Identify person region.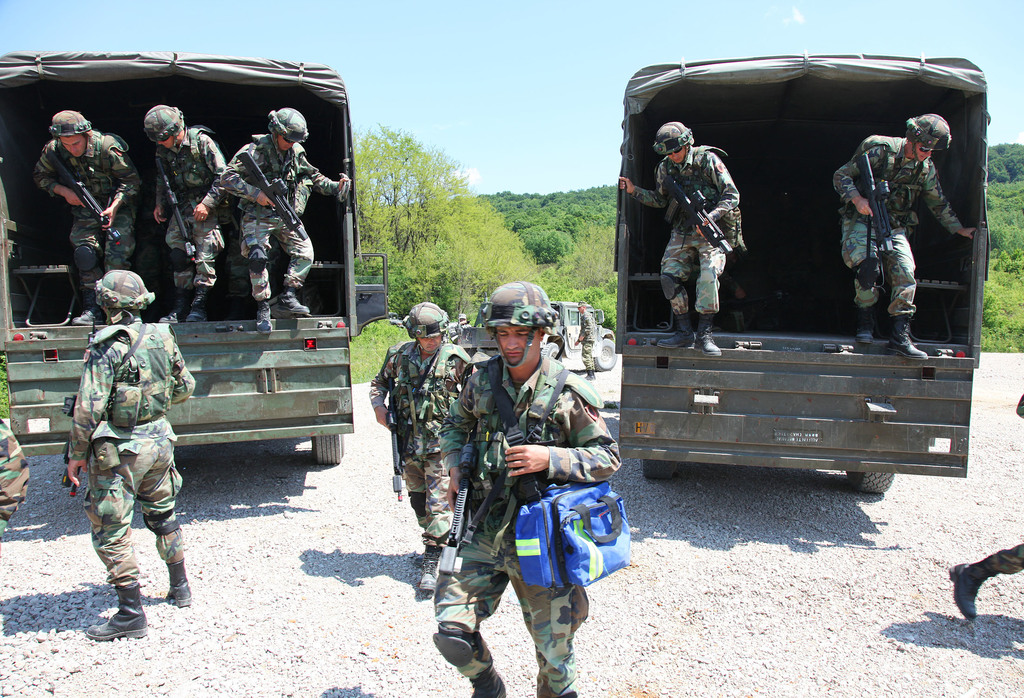
Region: {"x1": 36, "y1": 111, "x2": 145, "y2": 328}.
